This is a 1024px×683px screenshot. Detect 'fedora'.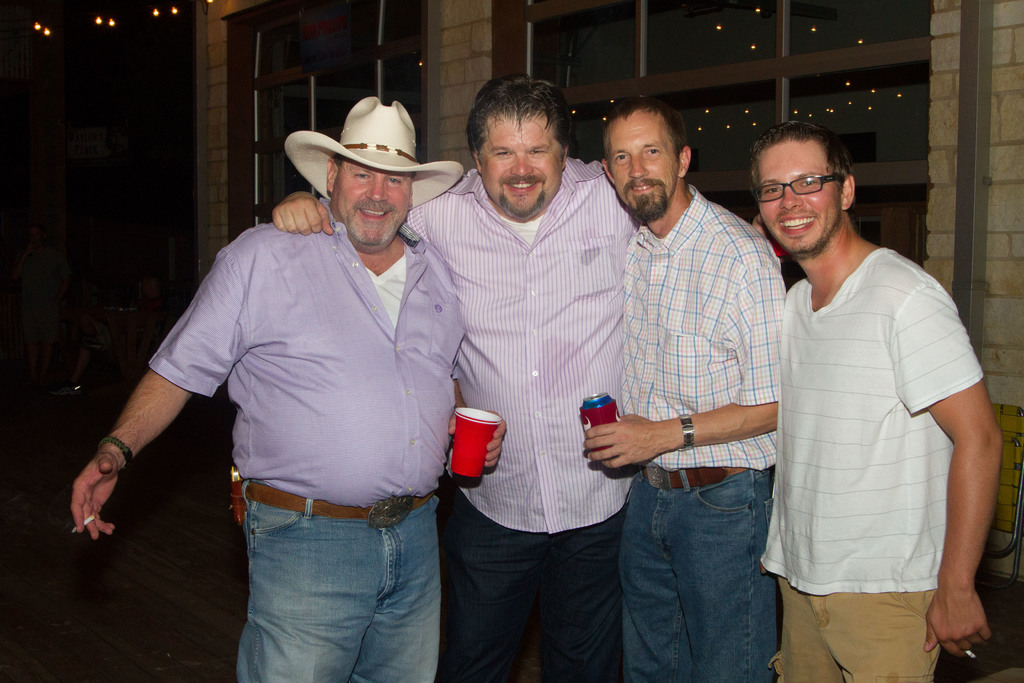
region(282, 97, 463, 210).
